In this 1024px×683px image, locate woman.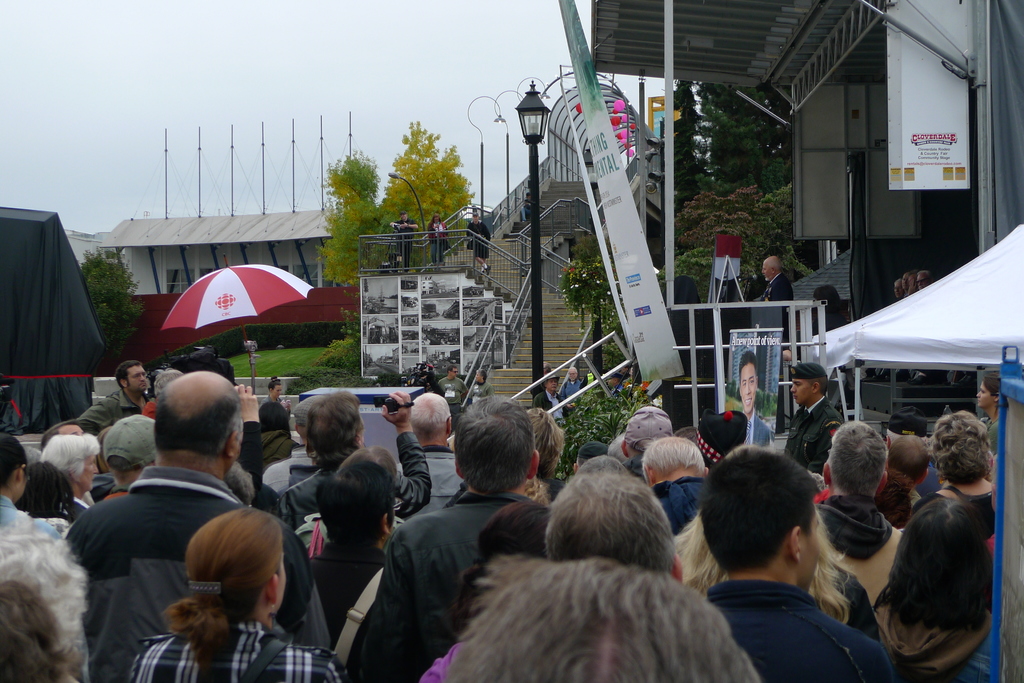
Bounding box: x1=866, y1=470, x2=1011, y2=679.
